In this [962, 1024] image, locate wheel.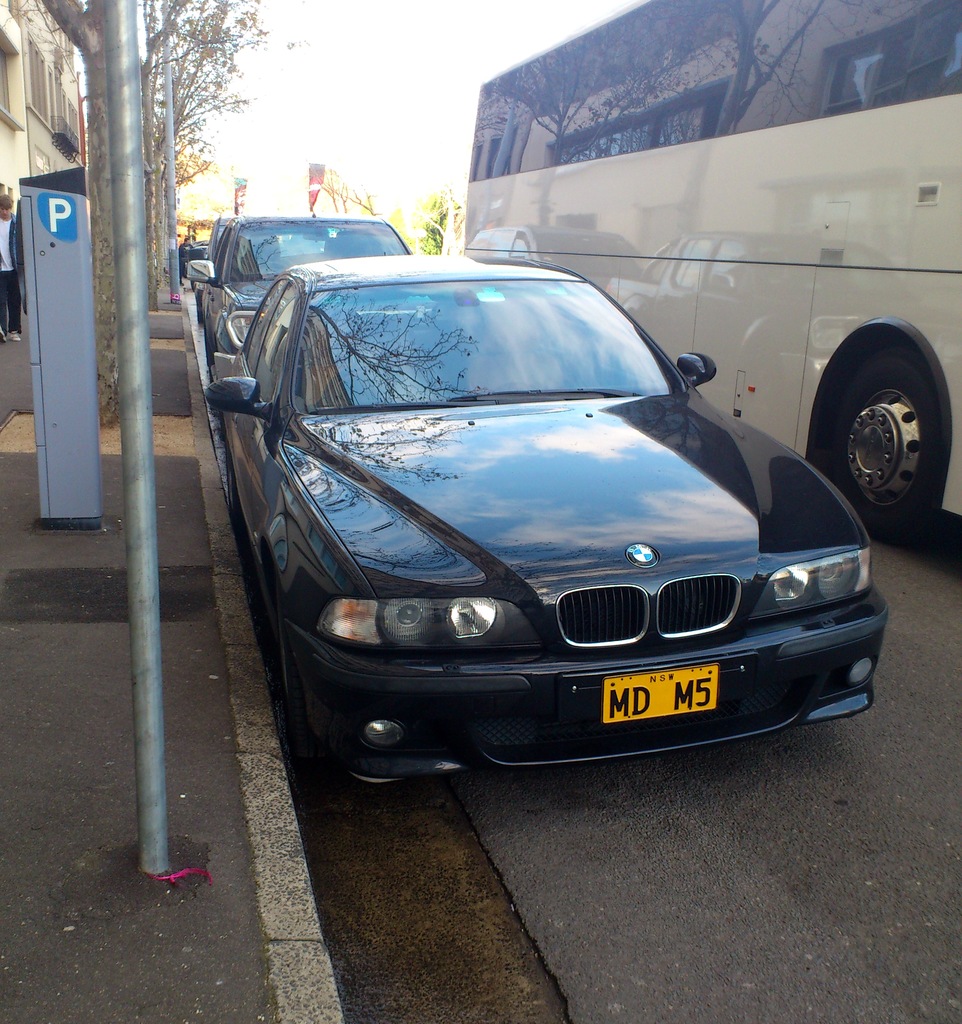
Bounding box: 274,566,306,756.
